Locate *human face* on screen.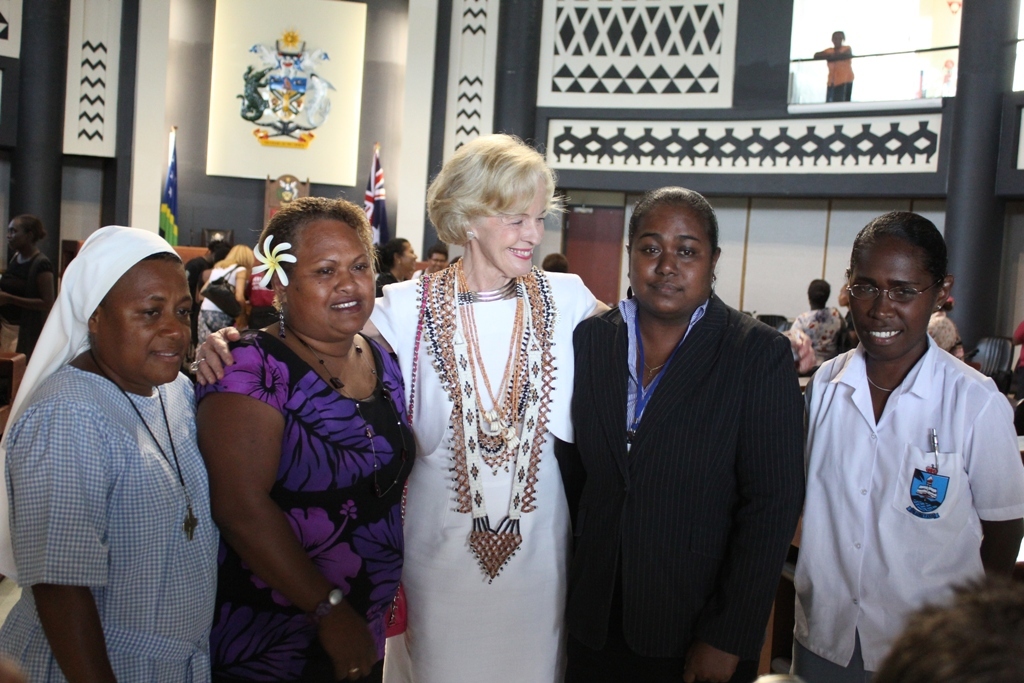
On screen at region(428, 255, 445, 273).
